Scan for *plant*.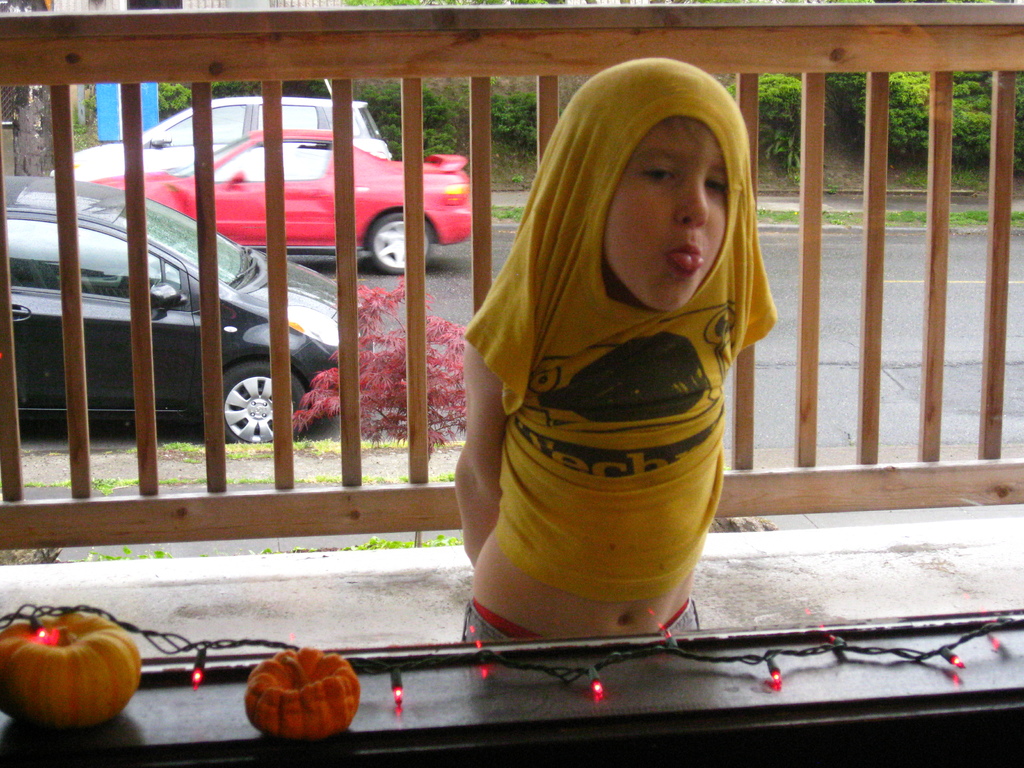
Scan result: 158:430:201:461.
